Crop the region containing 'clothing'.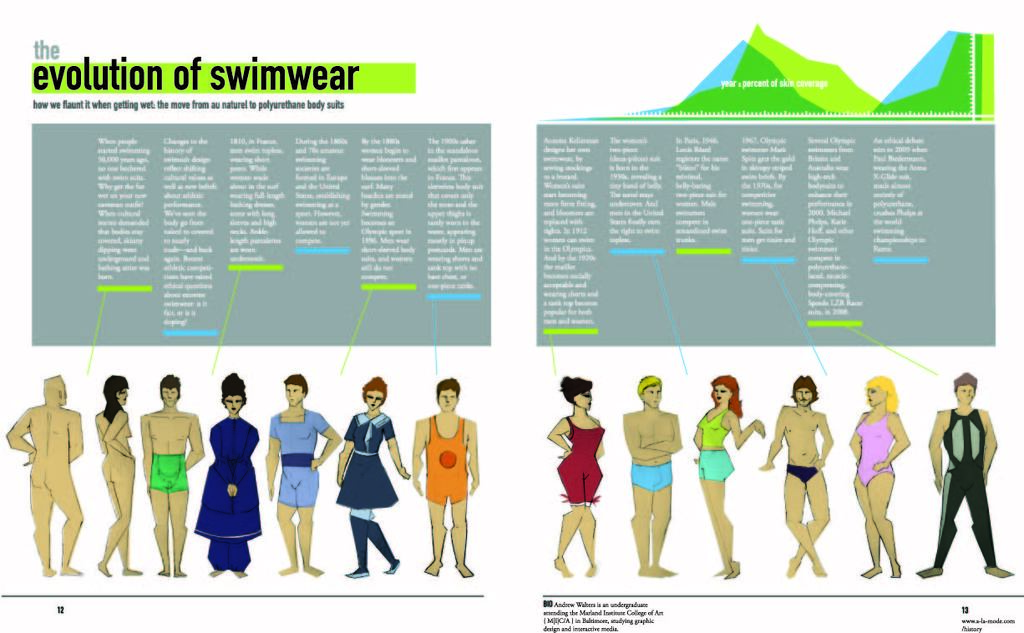
Crop region: pyautogui.locateOnScreen(332, 408, 423, 578).
